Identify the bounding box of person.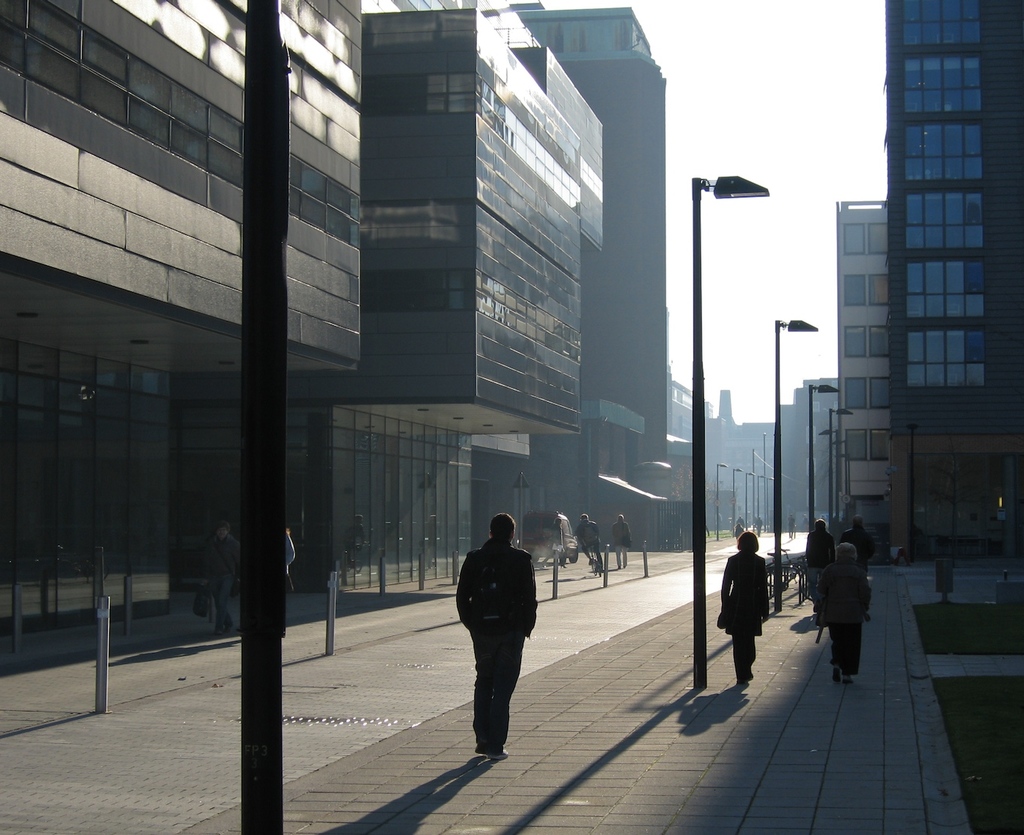
locate(847, 508, 877, 577).
